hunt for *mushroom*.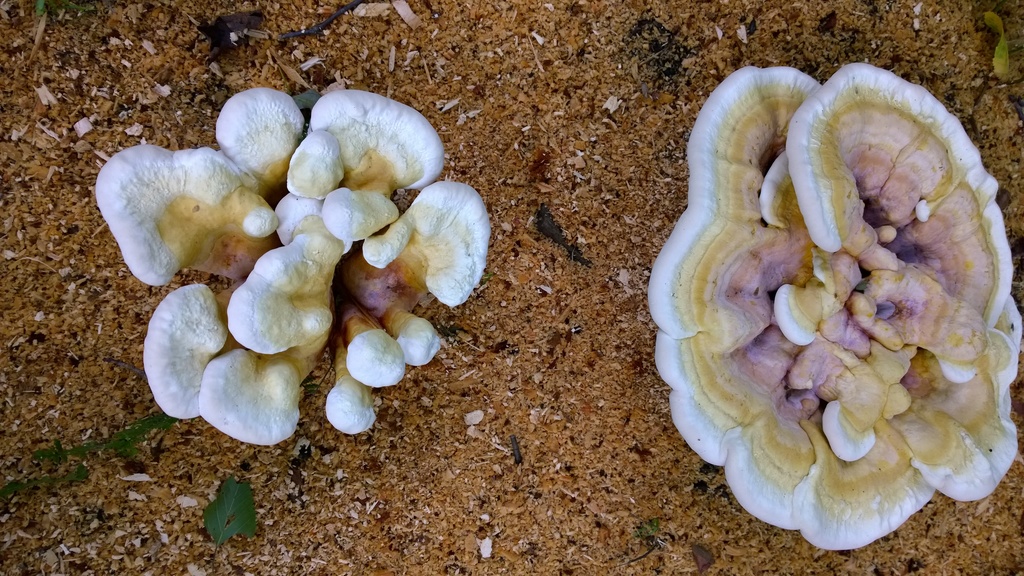
Hunted down at crop(132, 280, 253, 429).
